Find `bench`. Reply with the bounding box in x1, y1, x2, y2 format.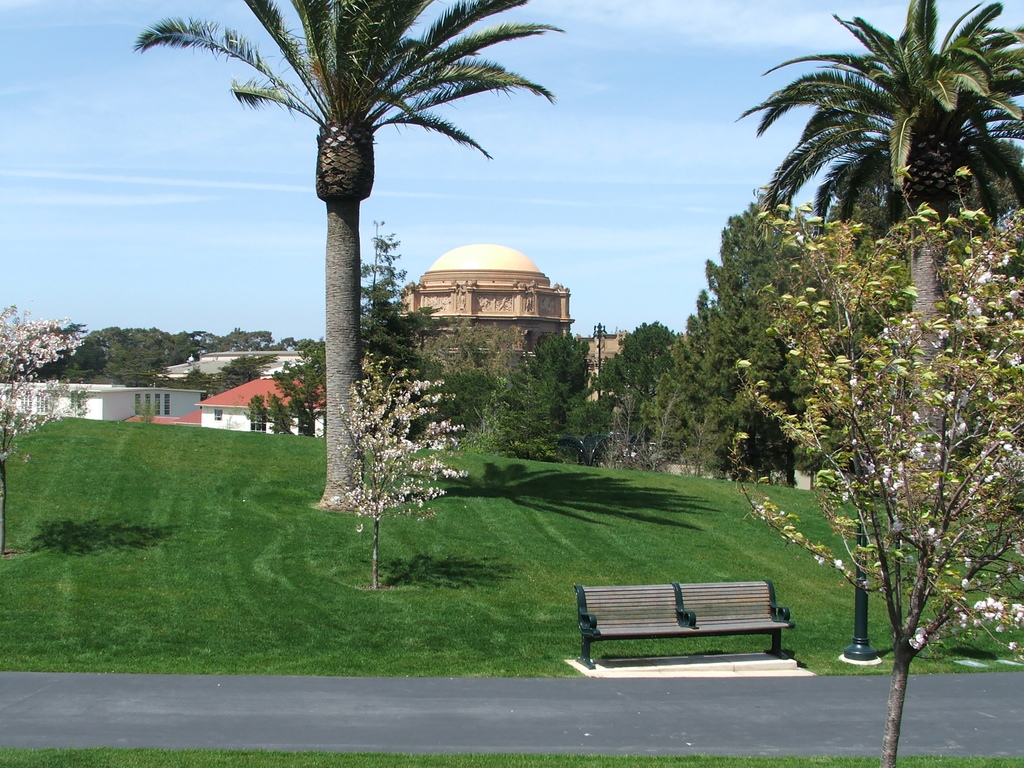
567, 586, 807, 675.
